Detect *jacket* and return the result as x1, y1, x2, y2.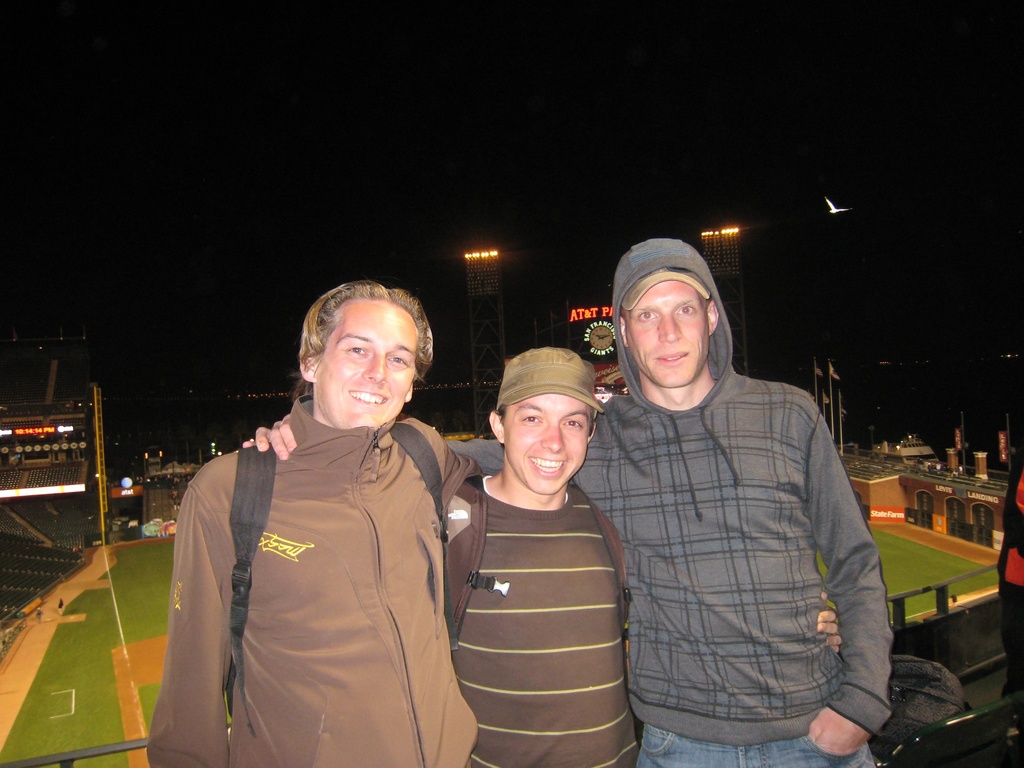
144, 393, 477, 767.
